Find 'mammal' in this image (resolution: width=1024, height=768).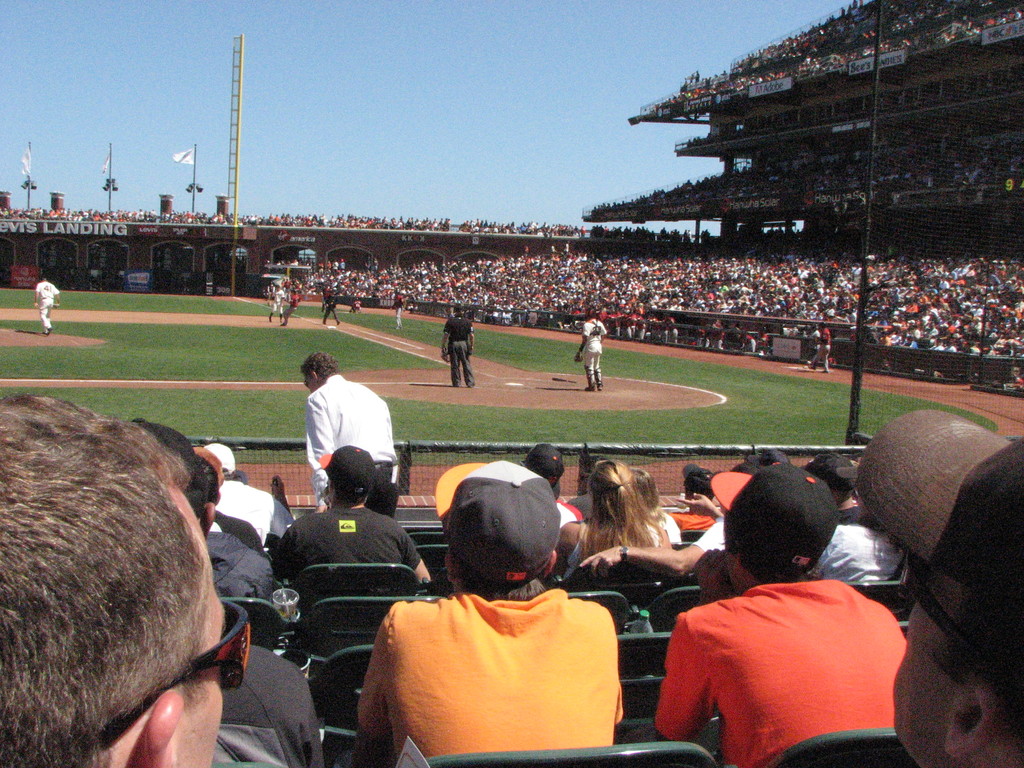
pyautogui.locateOnScreen(582, 446, 790, 580).
